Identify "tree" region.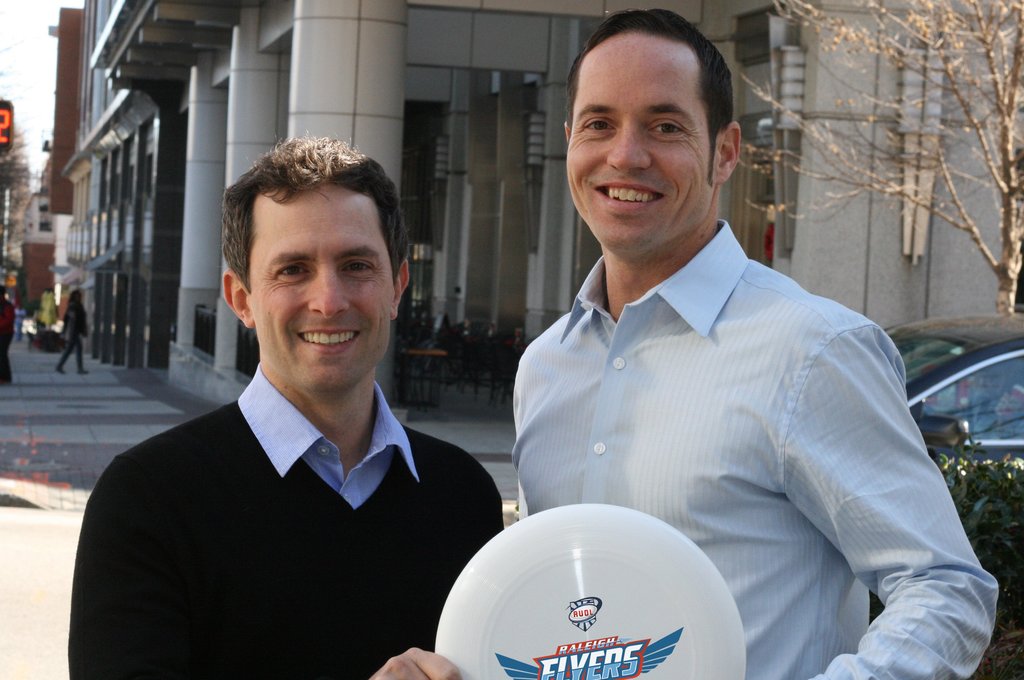
Region: (left=0, top=115, right=36, bottom=279).
